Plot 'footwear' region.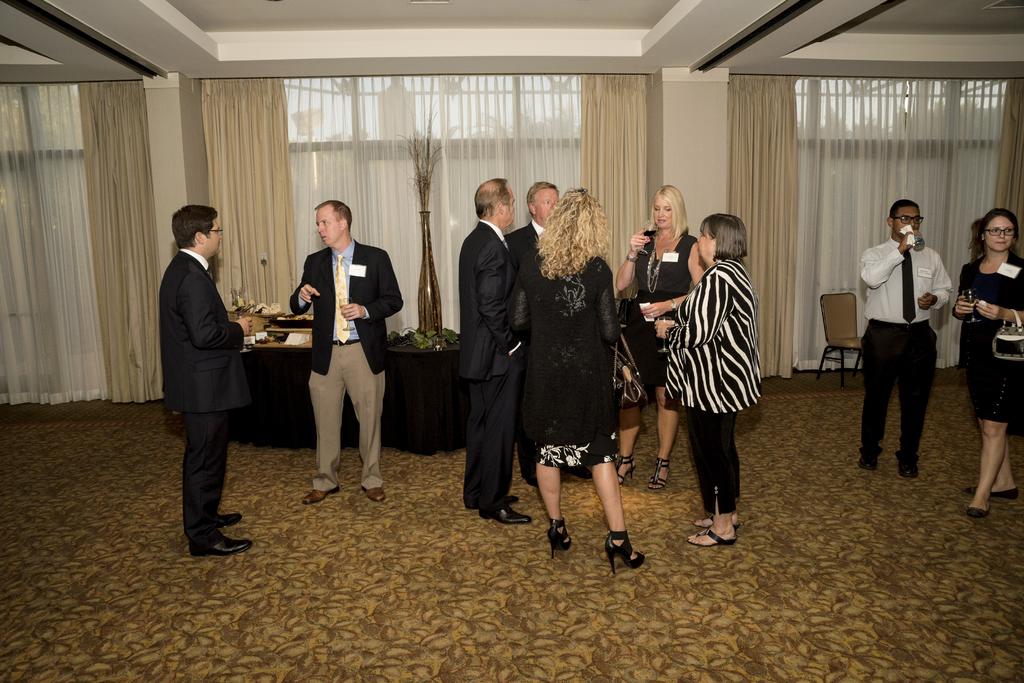
Plotted at [x1=362, y1=489, x2=386, y2=502].
